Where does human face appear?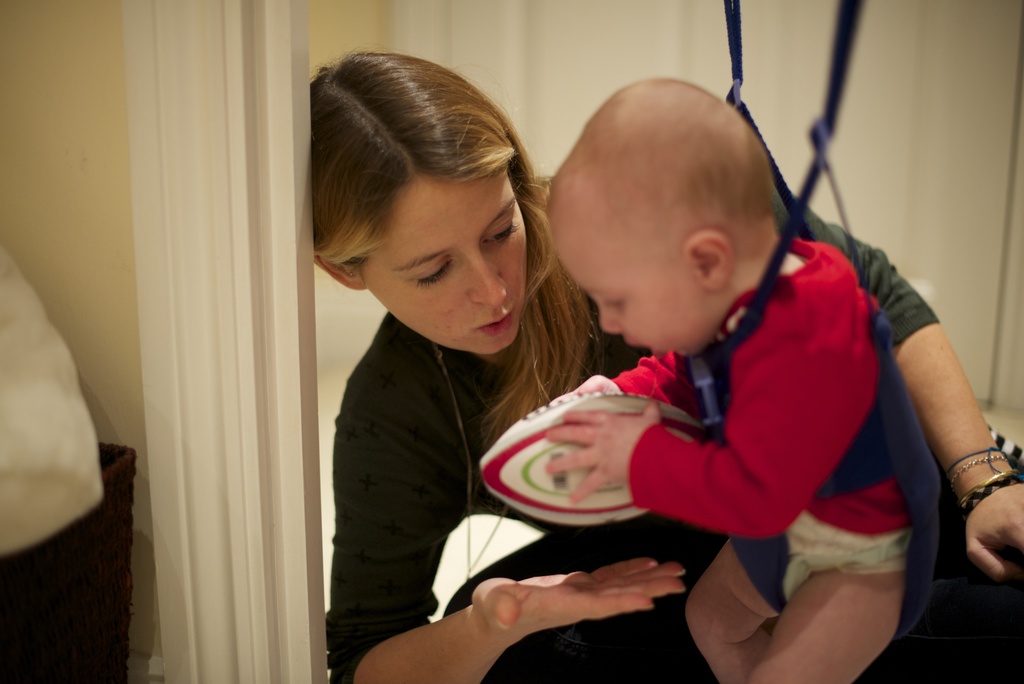
Appears at 357,177,528,357.
